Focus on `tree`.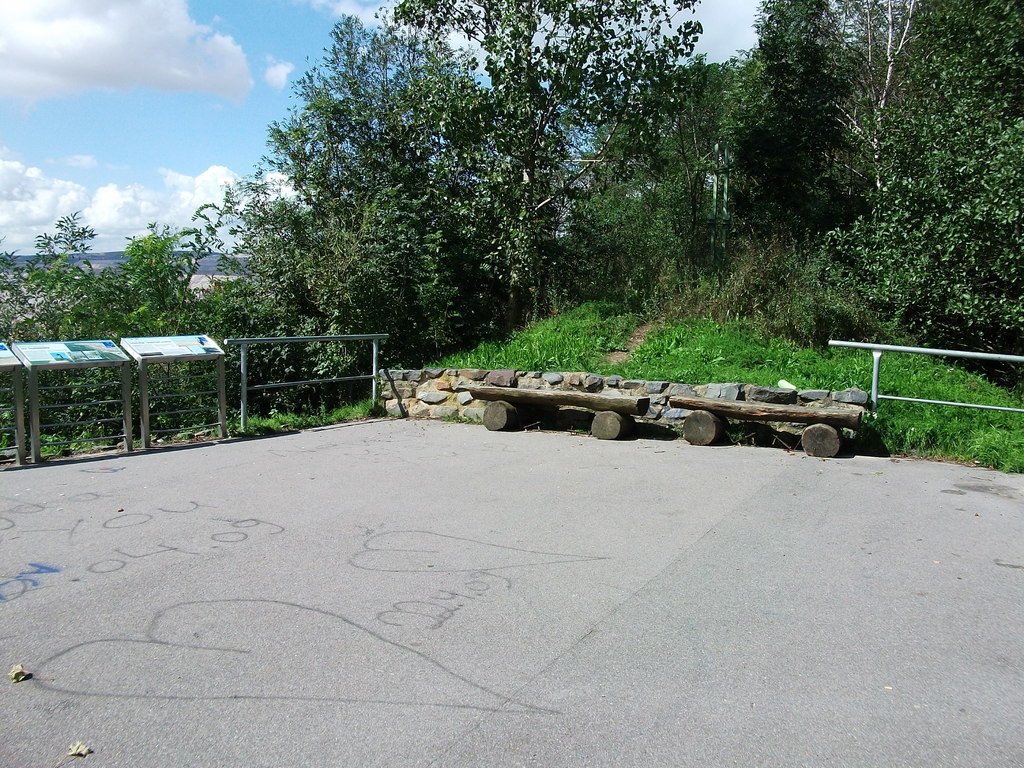
Focused at rect(726, 0, 961, 220).
